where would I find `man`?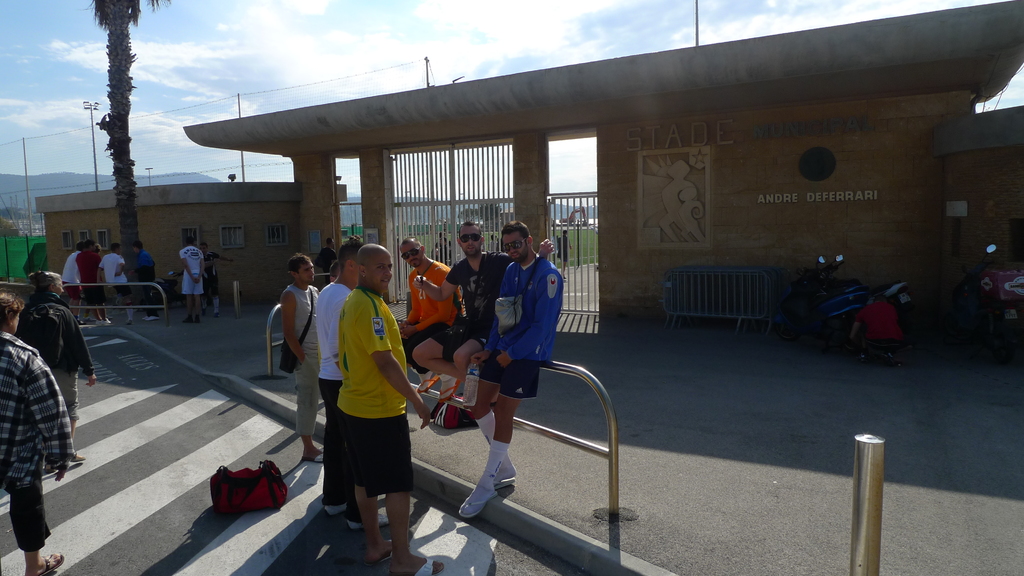
At <region>317, 235, 391, 529</region>.
